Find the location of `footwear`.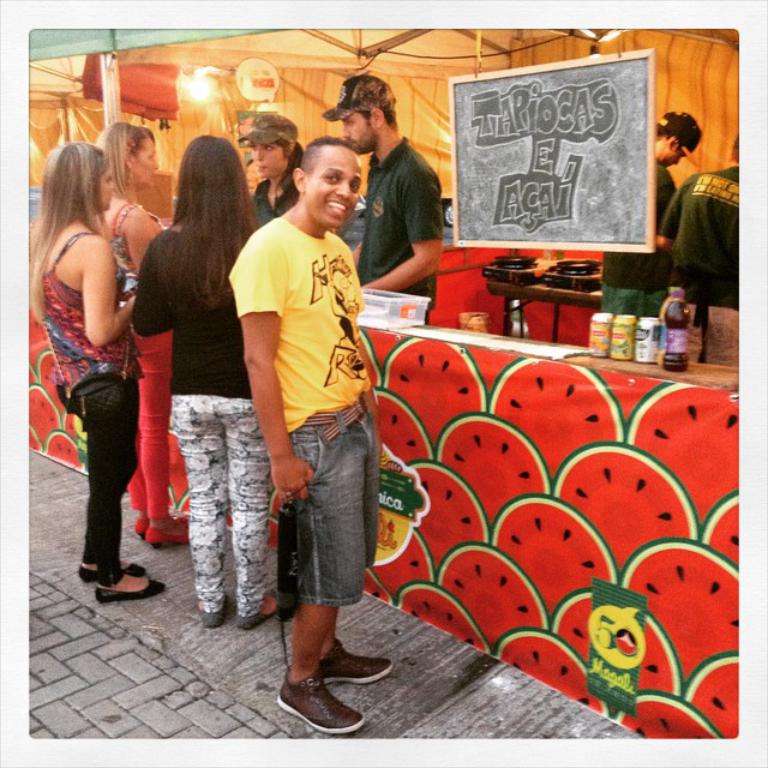
Location: [left=76, top=565, right=140, bottom=586].
